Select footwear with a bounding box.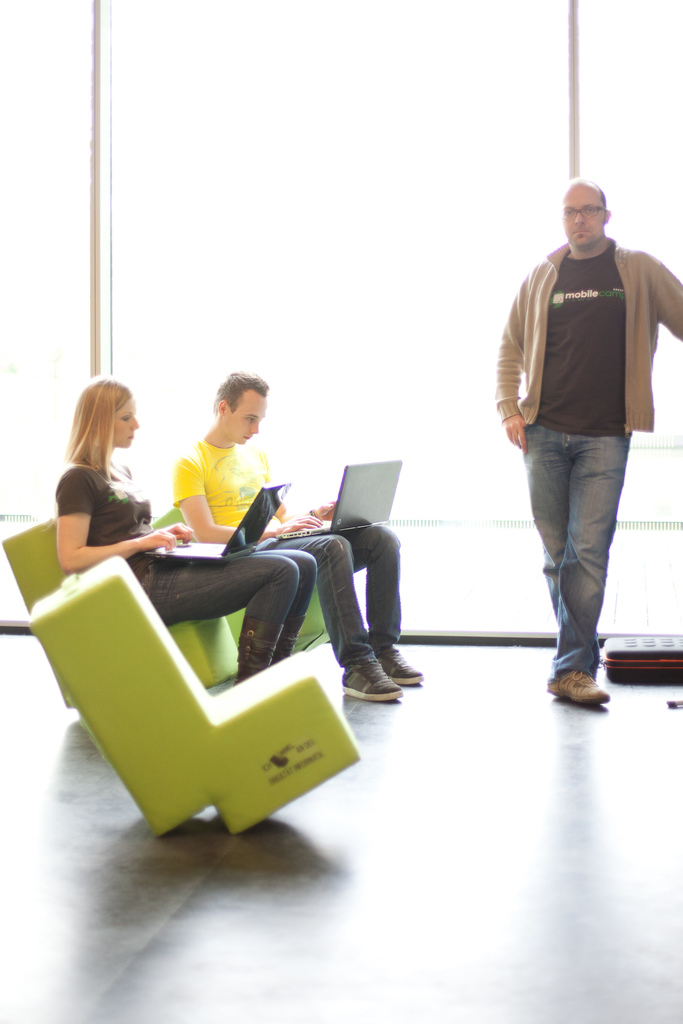
<region>555, 646, 623, 710</region>.
